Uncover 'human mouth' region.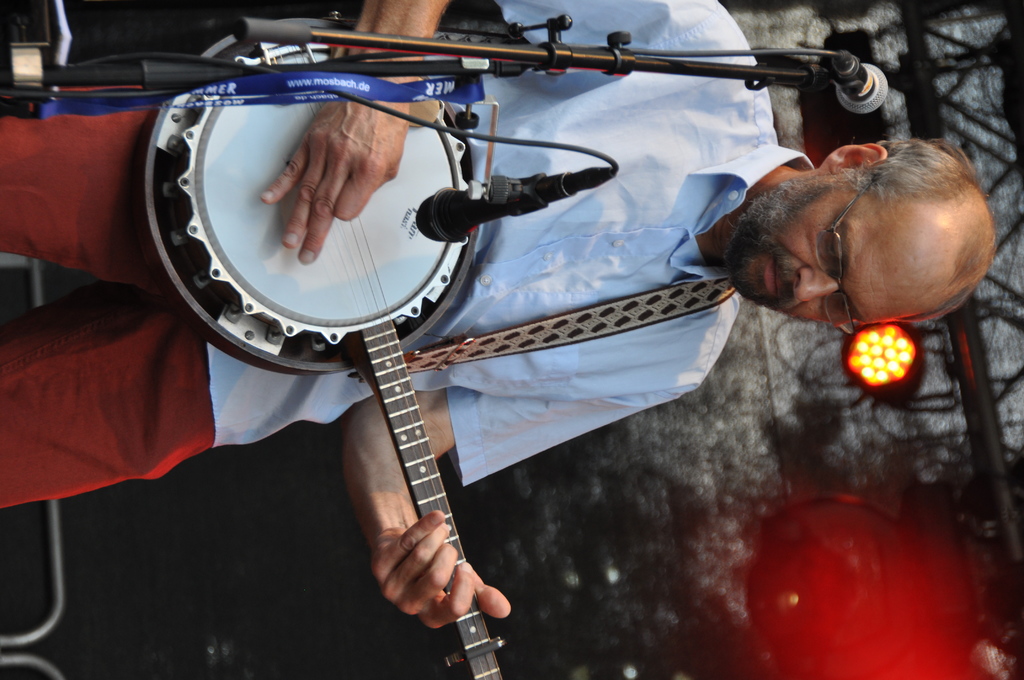
Uncovered: BBox(762, 255, 778, 297).
